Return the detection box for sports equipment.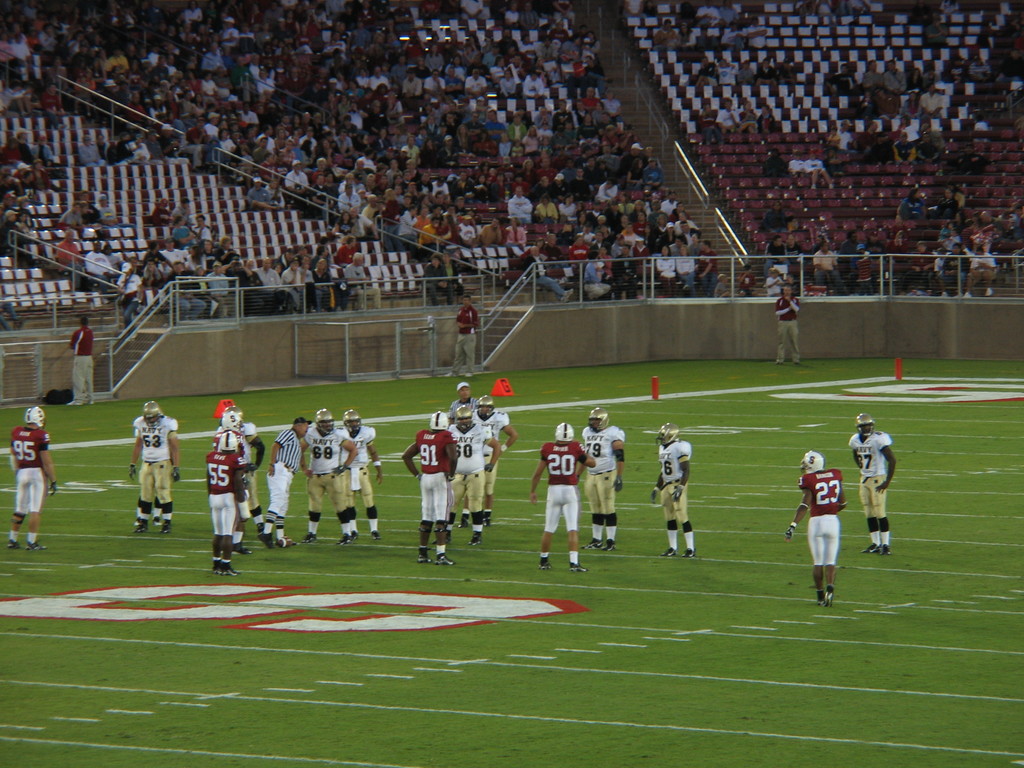
box=[312, 407, 341, 440].
